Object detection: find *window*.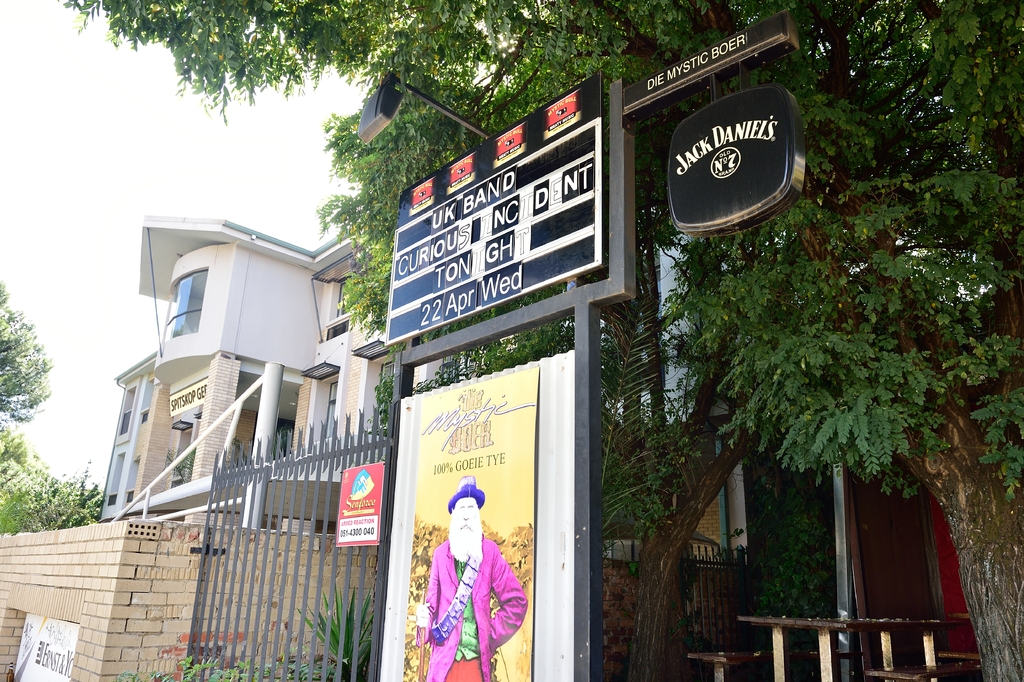
<box>337,277,351,319</box>.
